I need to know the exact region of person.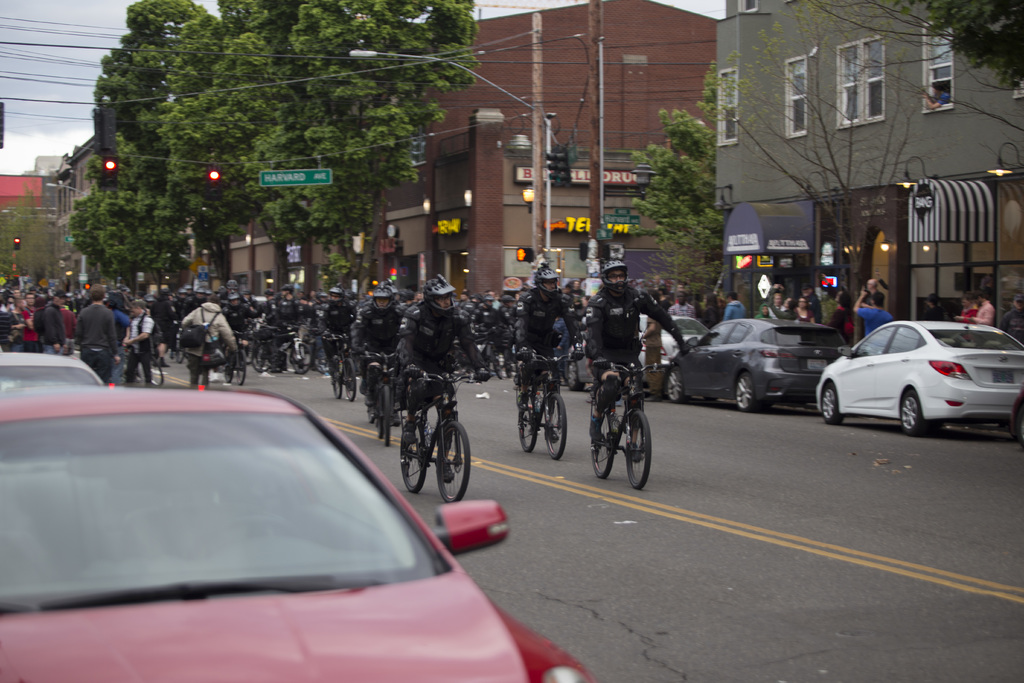
Region: bbox=[794, 298, 817, 324].
